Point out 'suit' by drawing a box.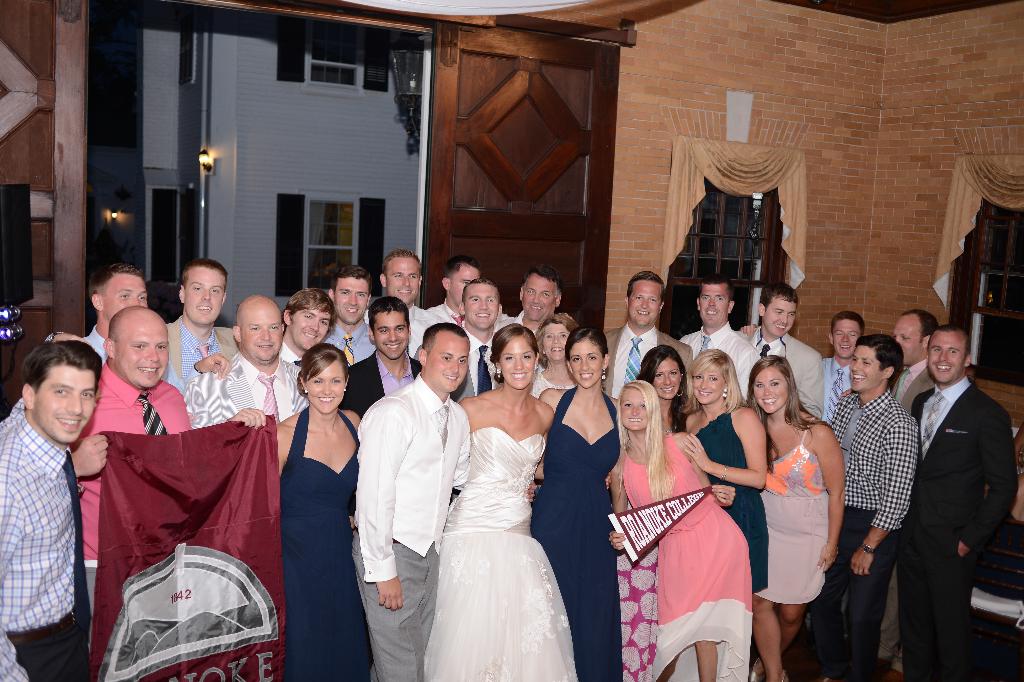
rect(605, 324, 694, 400).
